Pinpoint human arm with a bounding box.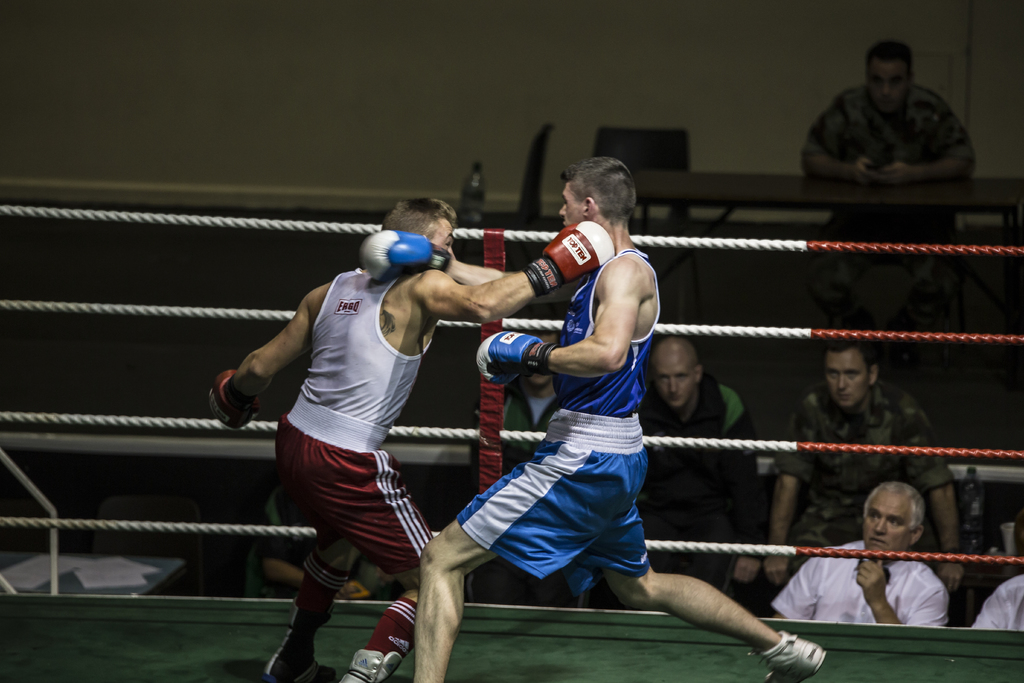
region(886, 97, 980, 182).
